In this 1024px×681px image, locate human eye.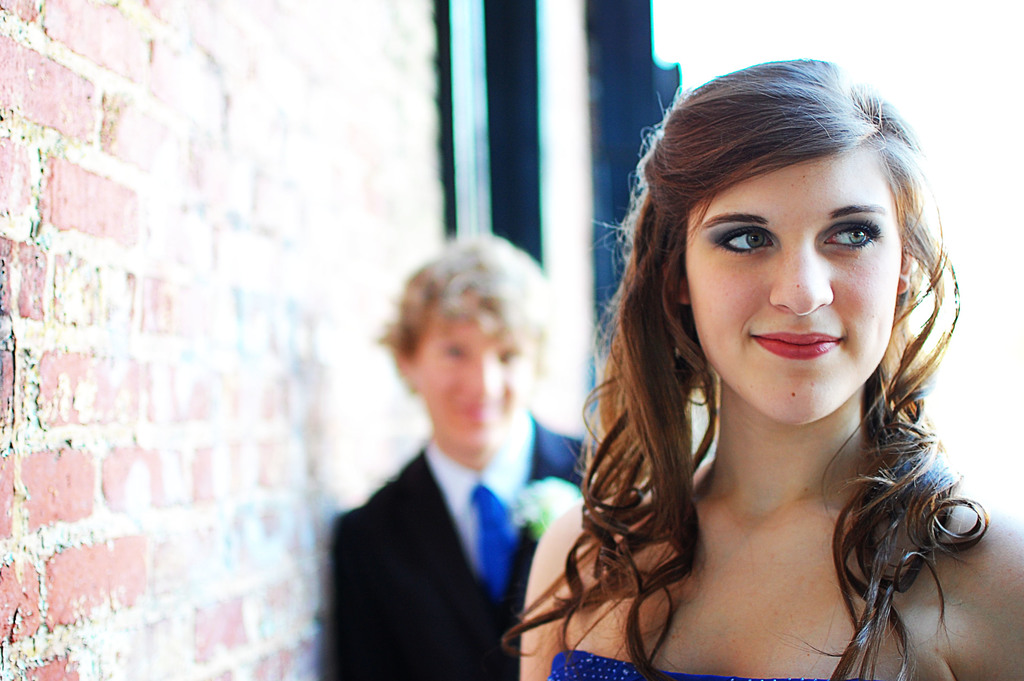
Bounding box: (x1=493, y1=344, x2=520, y2=361).
